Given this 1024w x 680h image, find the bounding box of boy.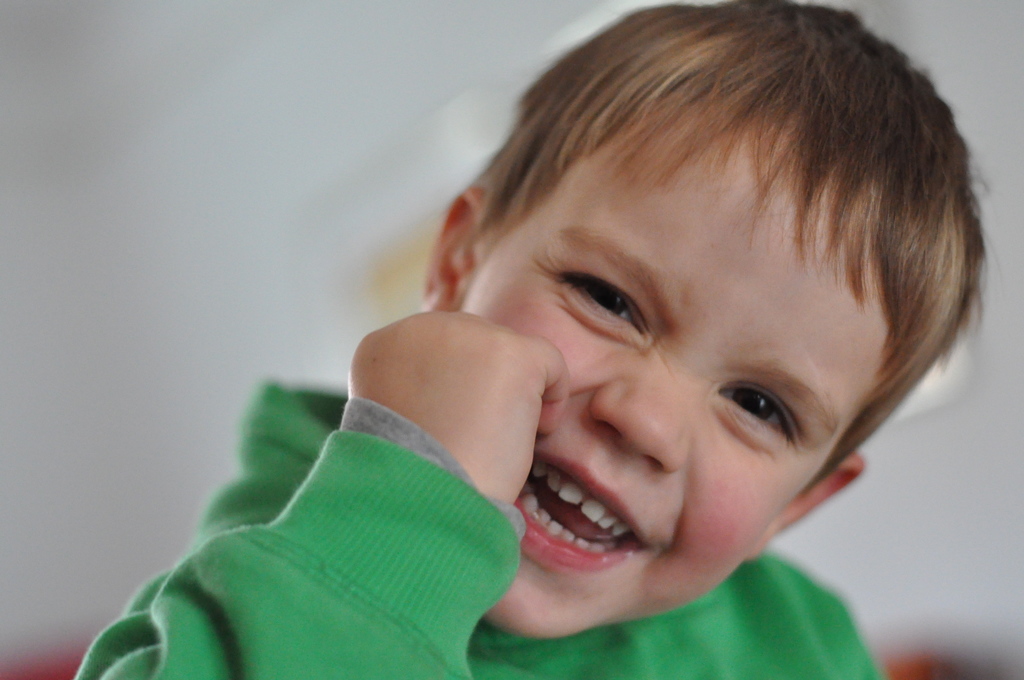
pyautogui.locateOnScreen(118, 47, 868, 679).
